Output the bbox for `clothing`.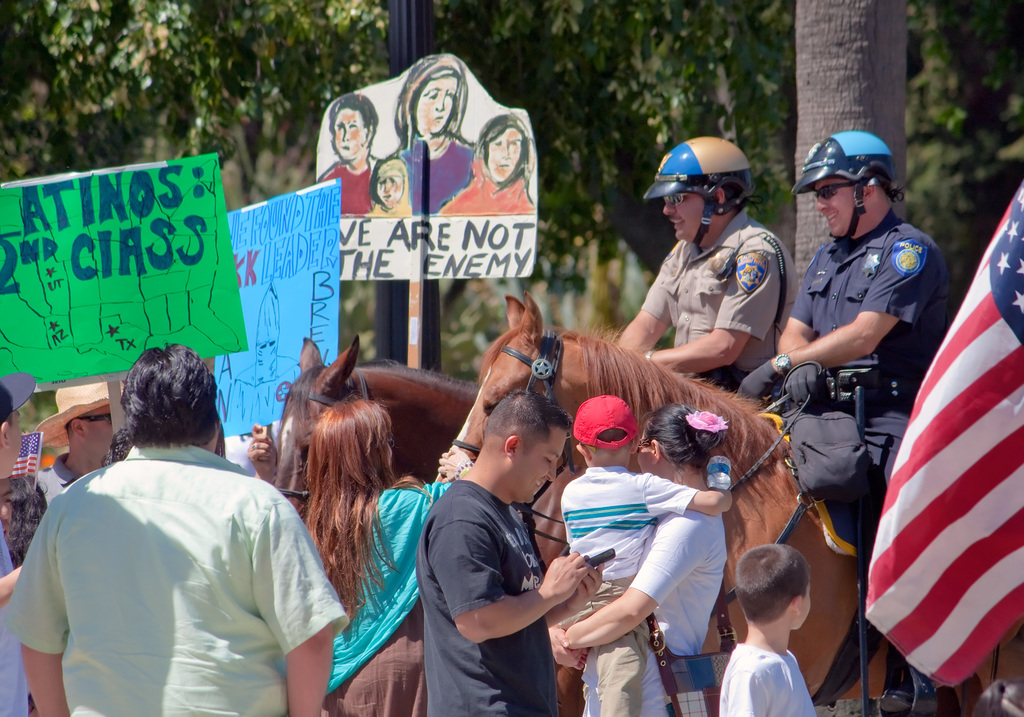
{"x1": 585, "y1": 512, "x2": 729, "y2": 716}.
